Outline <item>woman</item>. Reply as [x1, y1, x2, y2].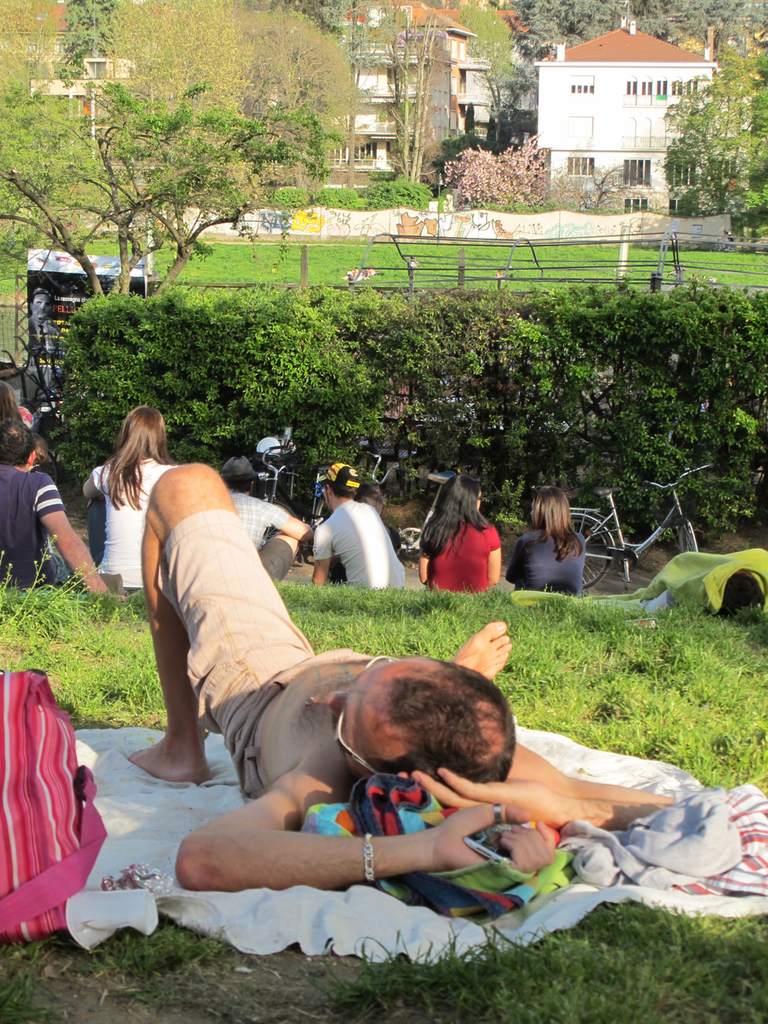
[509, 486, 588, 598].
